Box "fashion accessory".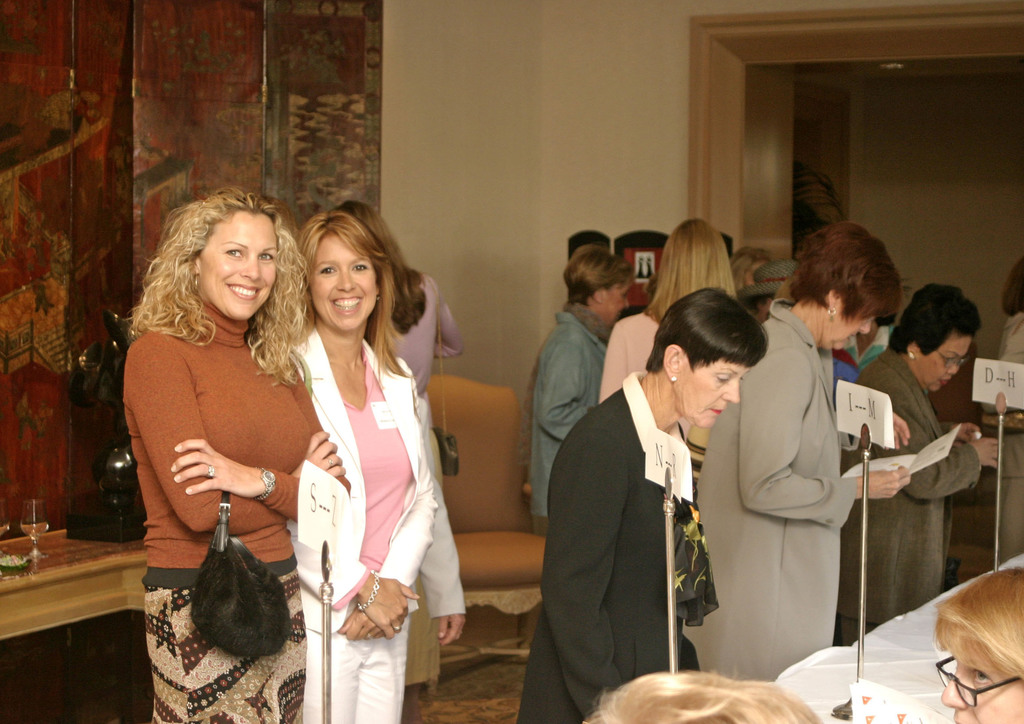
(189, 490, 294, 657).
